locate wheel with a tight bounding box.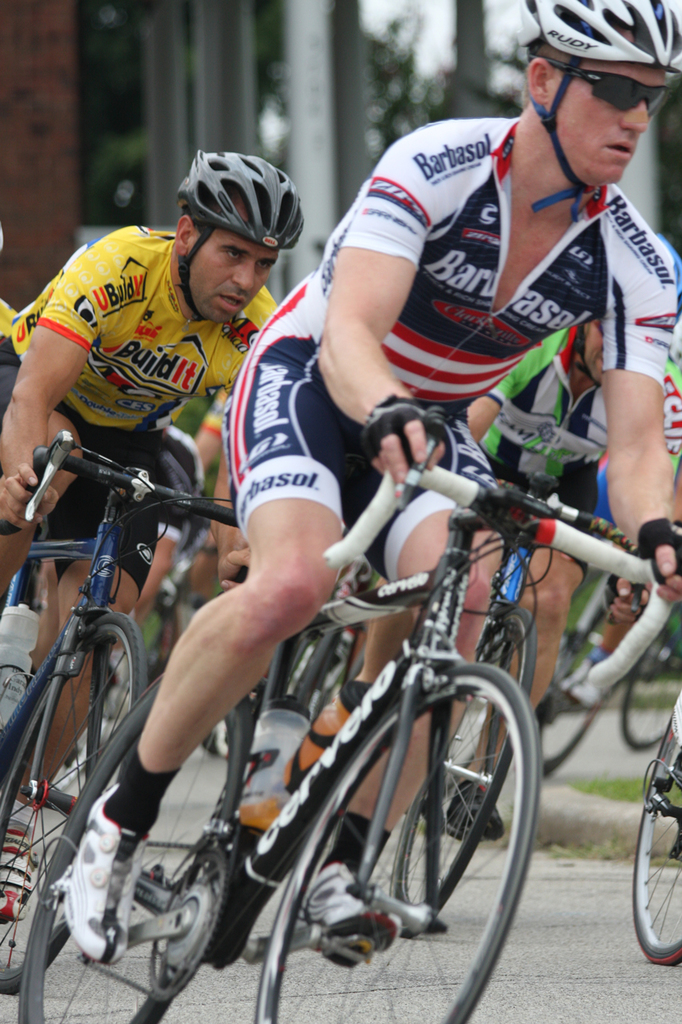
box(633, 706, 681, 976).
